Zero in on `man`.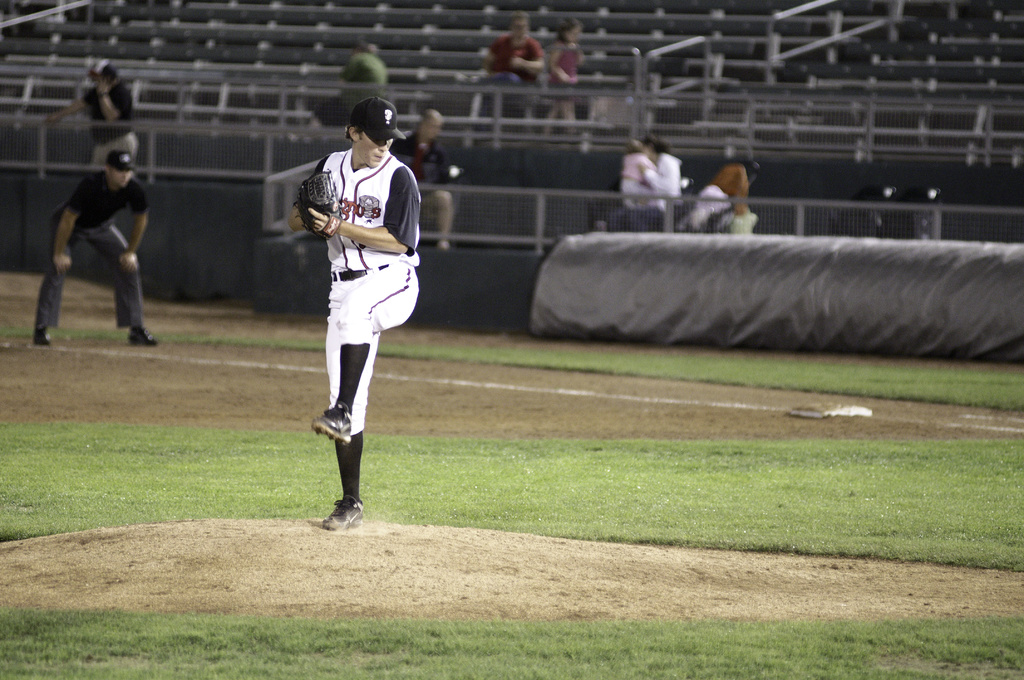
Zeroed in: pyautogui.locateOnScreen(30, 145, 152, 346).
